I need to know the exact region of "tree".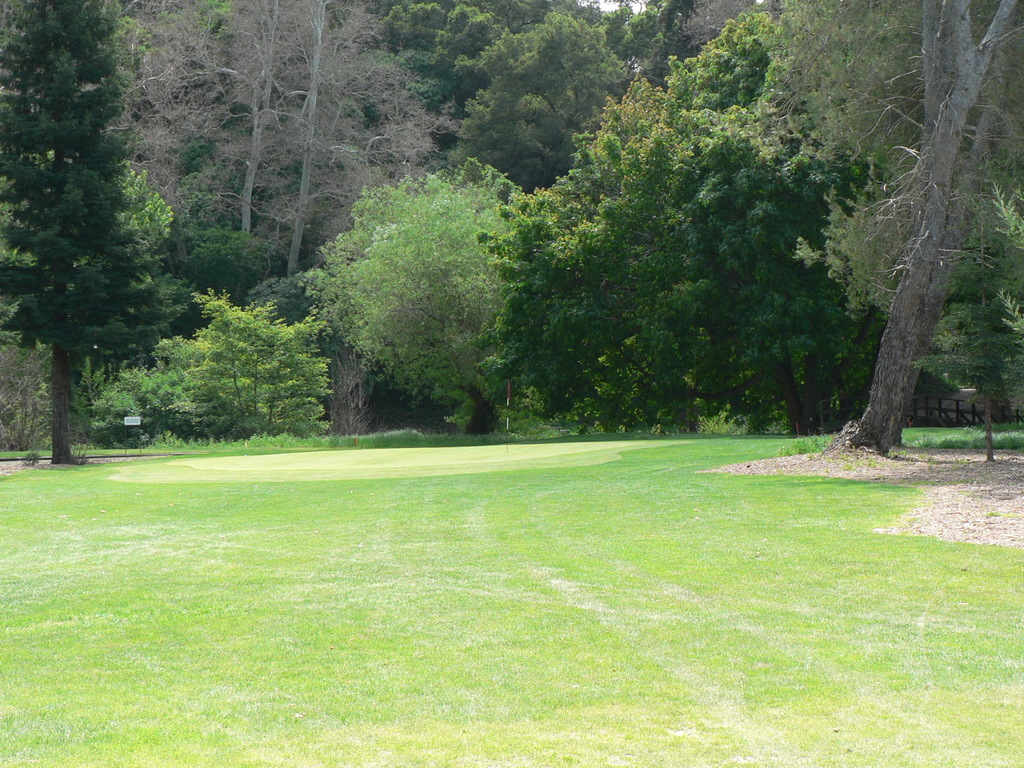
Region: rect(681, 97, 895, 441).
